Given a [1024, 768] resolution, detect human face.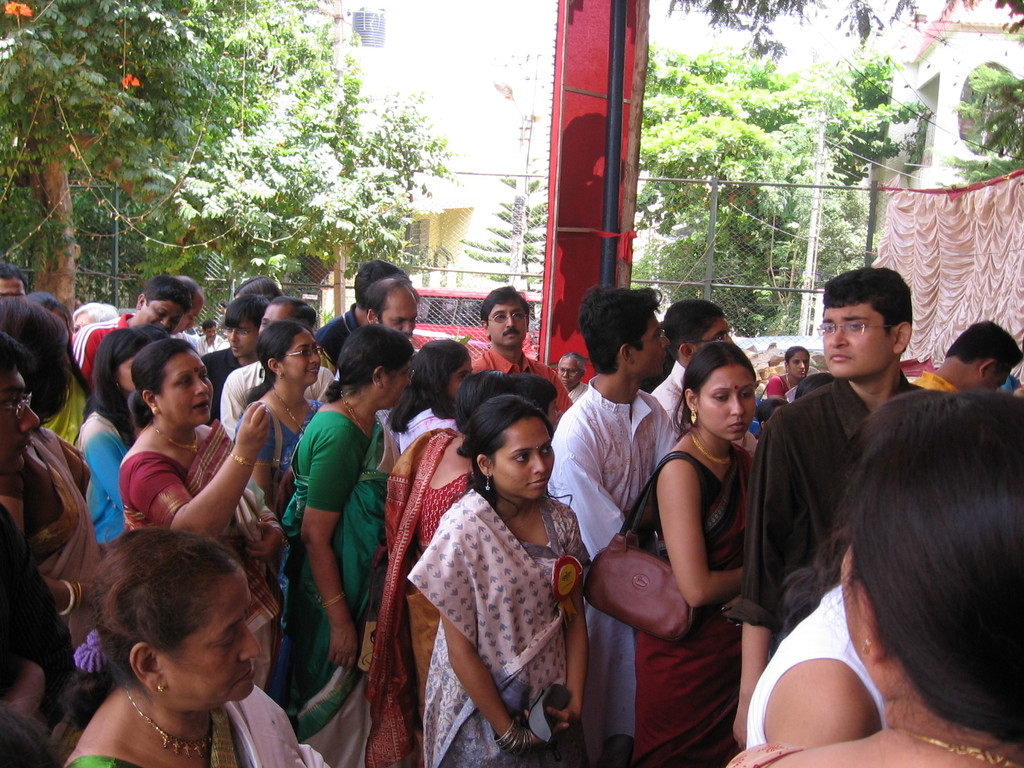
[x1=161, y1=349, x2=212, y2=430].
